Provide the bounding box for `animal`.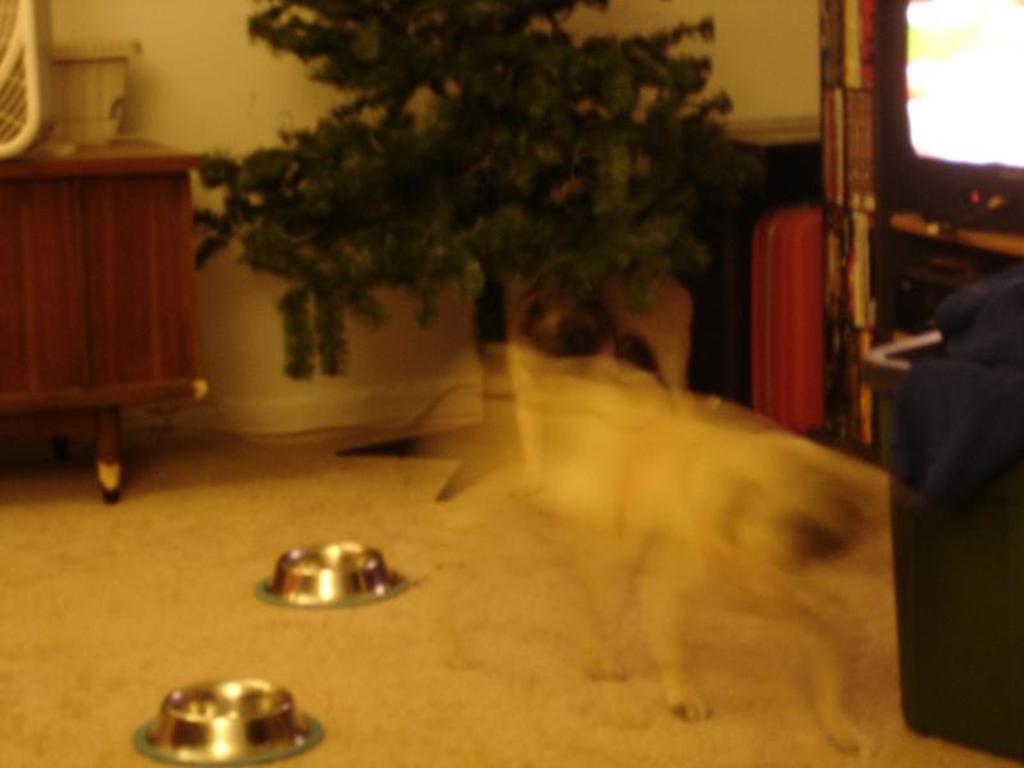
<box>397,344,905,764</box>.
